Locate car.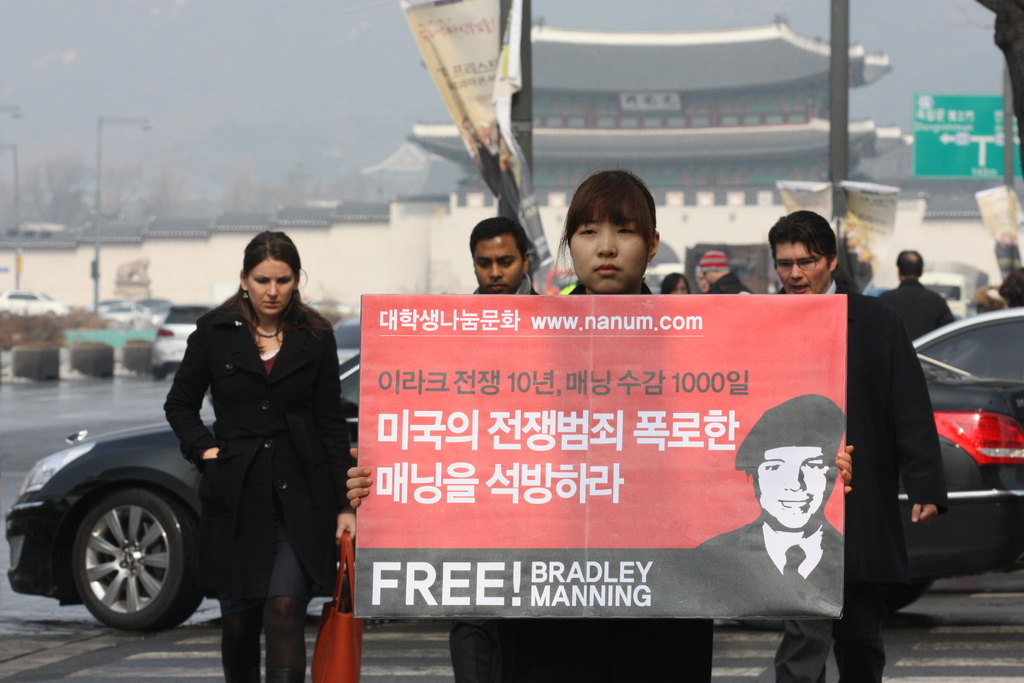
Bounding box: detection(918, 273, 970, 318).
